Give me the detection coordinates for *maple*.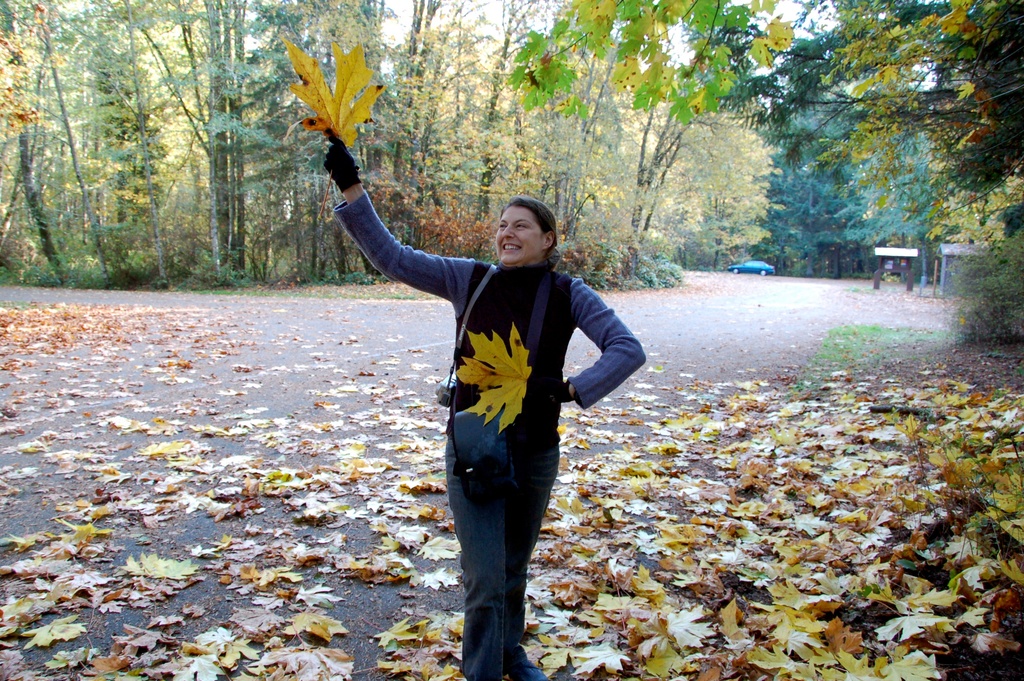
left=447, top=318, right=534, bottom=437.
